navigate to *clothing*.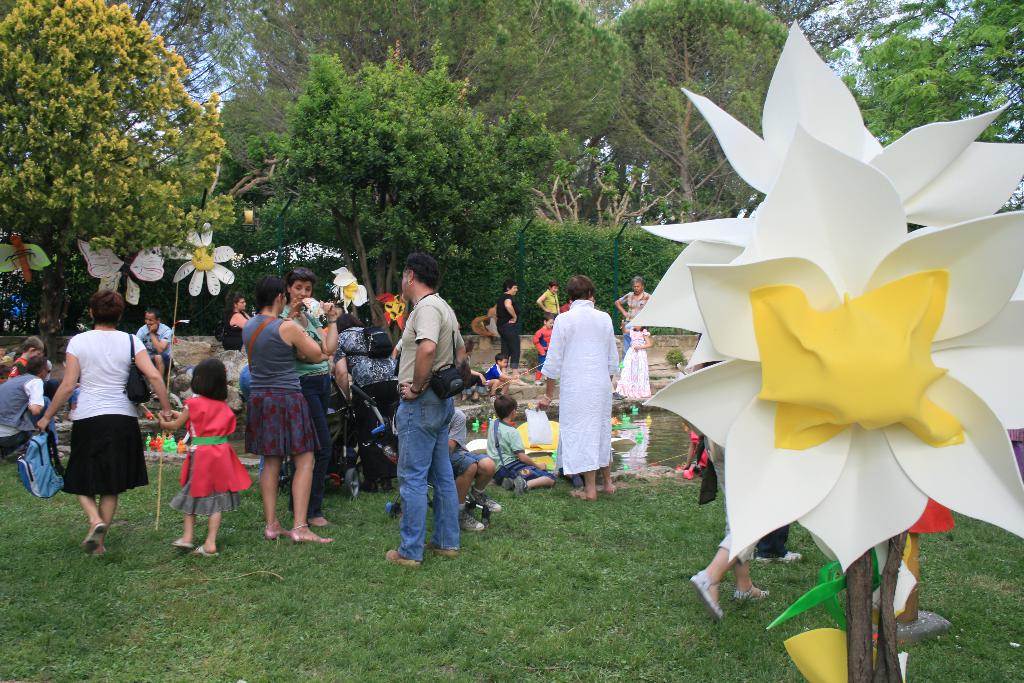
Navigation target: l=138, t=322, r=177, b=377.
